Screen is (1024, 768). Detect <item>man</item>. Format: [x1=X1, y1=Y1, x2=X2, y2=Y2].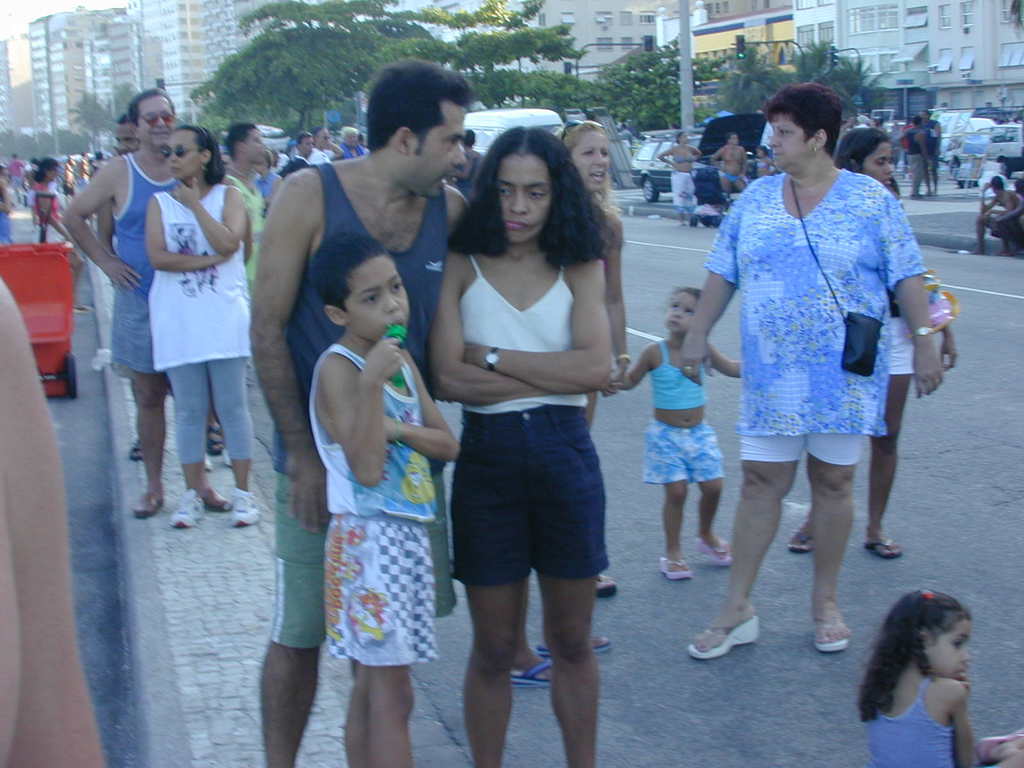
[x1=968, y1=177, x2=1023, y2=258].
